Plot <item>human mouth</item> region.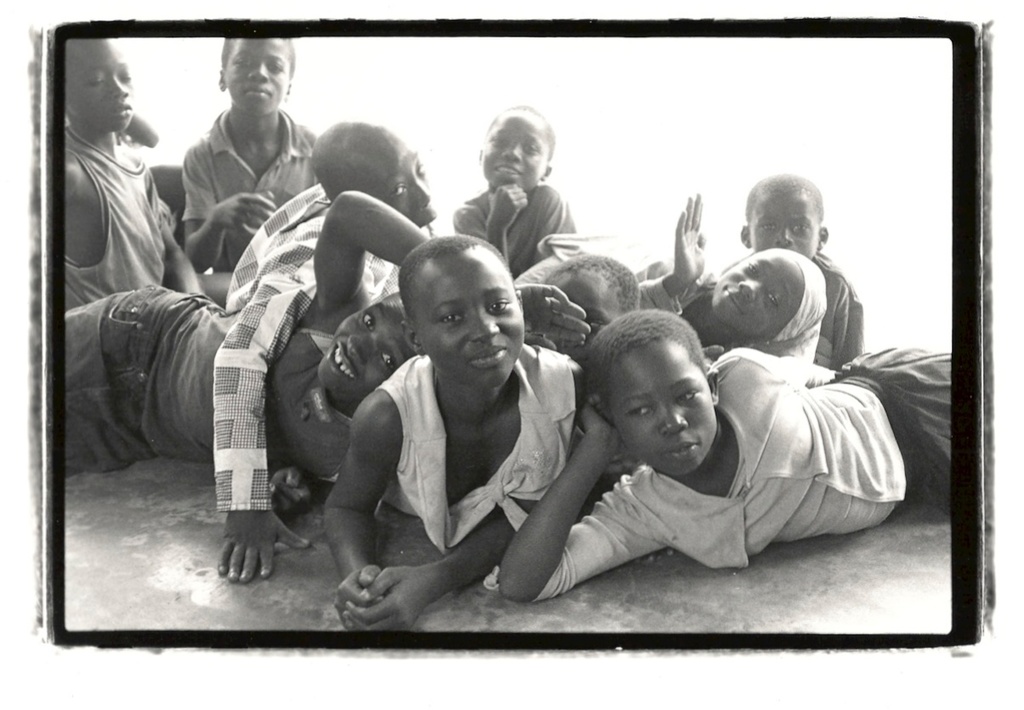
Plotted at x1=467 y1=344 x2=506 y2=373.
